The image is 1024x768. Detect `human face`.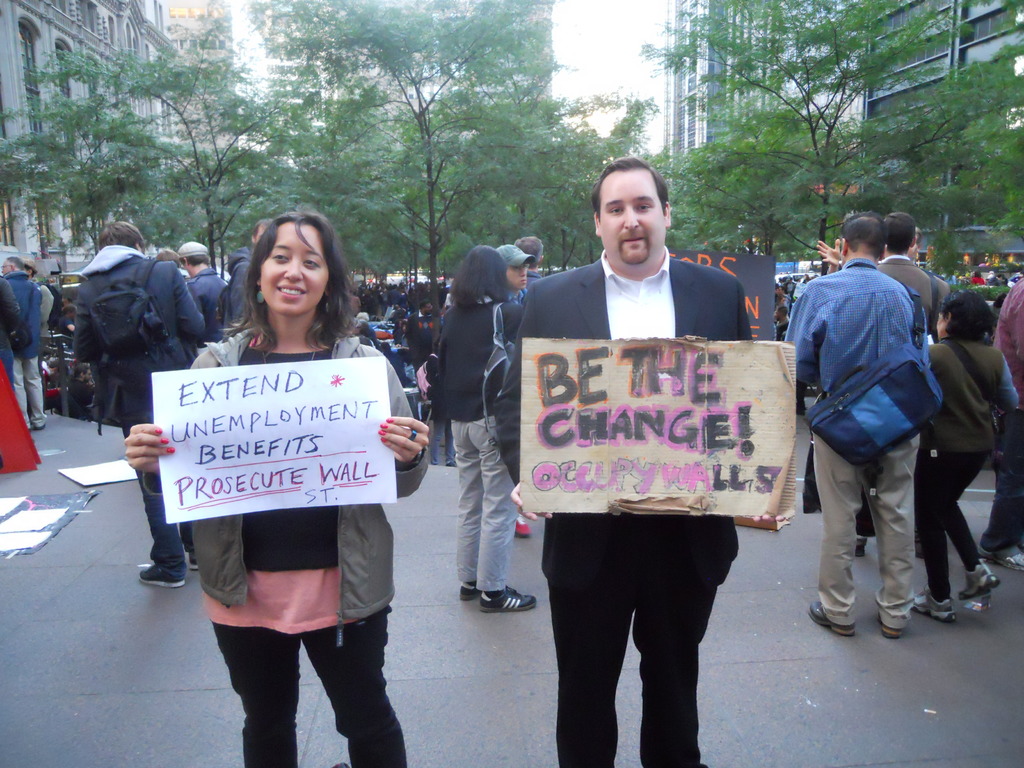
Detection: x1=602, y1=173, x2=664, y2=265.
